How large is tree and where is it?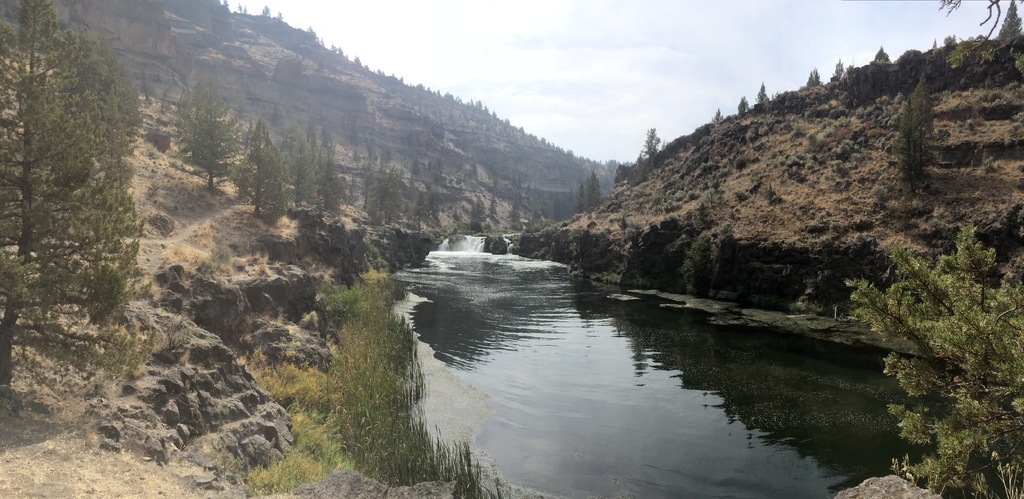
Bounding box: select_region(641, 115, 662, 170).
